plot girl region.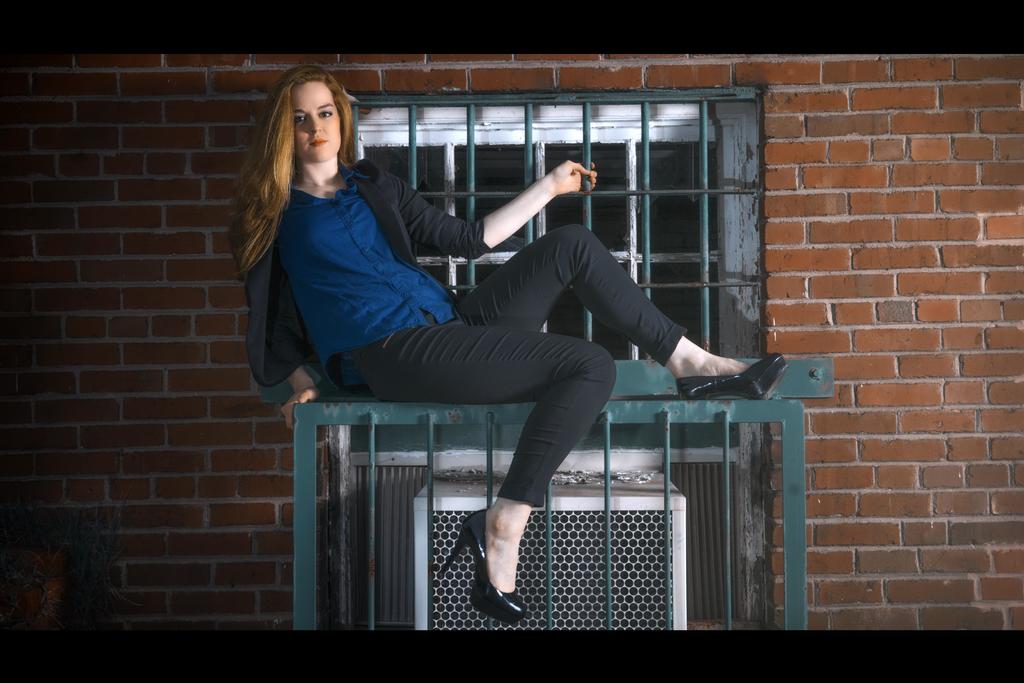
Plotted at bbox(231, 67, 785, 613).
